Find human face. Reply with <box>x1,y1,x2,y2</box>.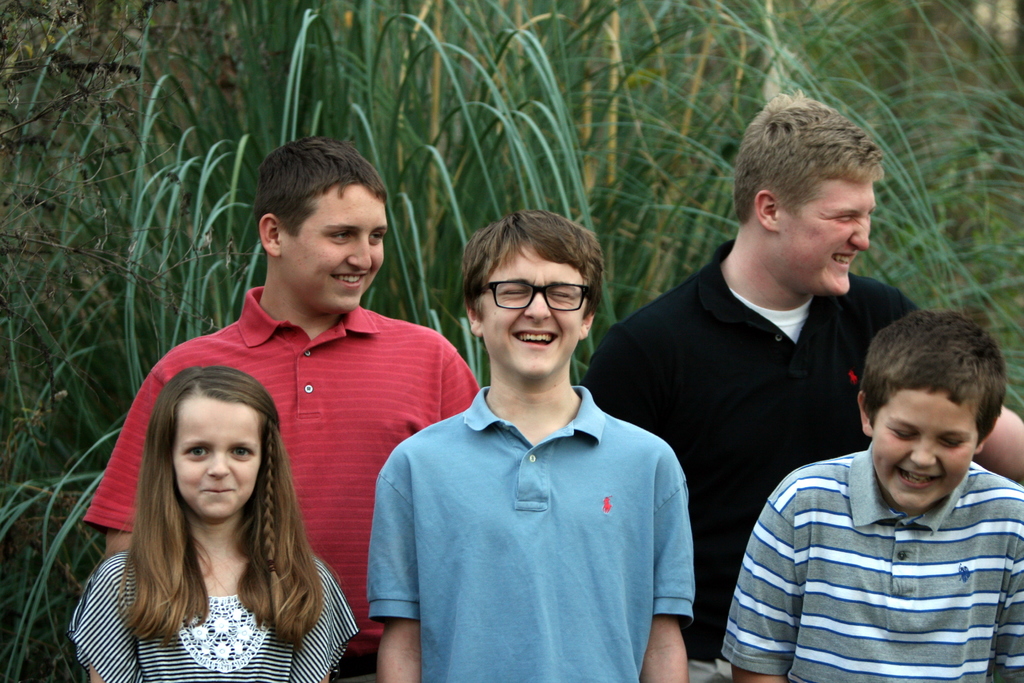
<box>781,174,876,292</box>.
